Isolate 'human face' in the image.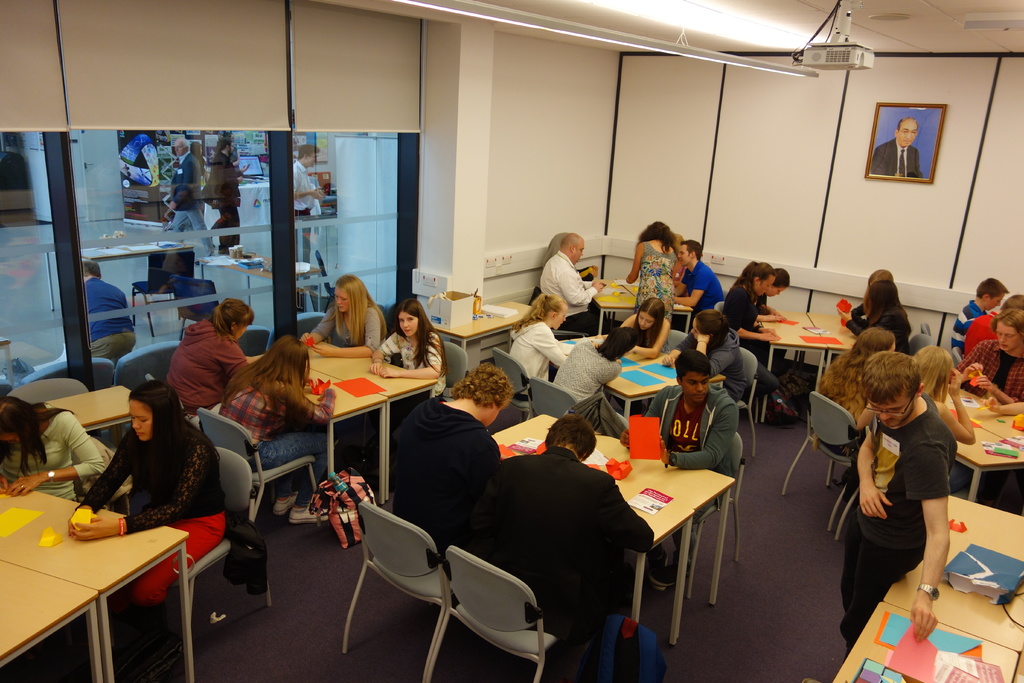
Isolated region: [x1=681, y1=369, x2=709, y2=400].
